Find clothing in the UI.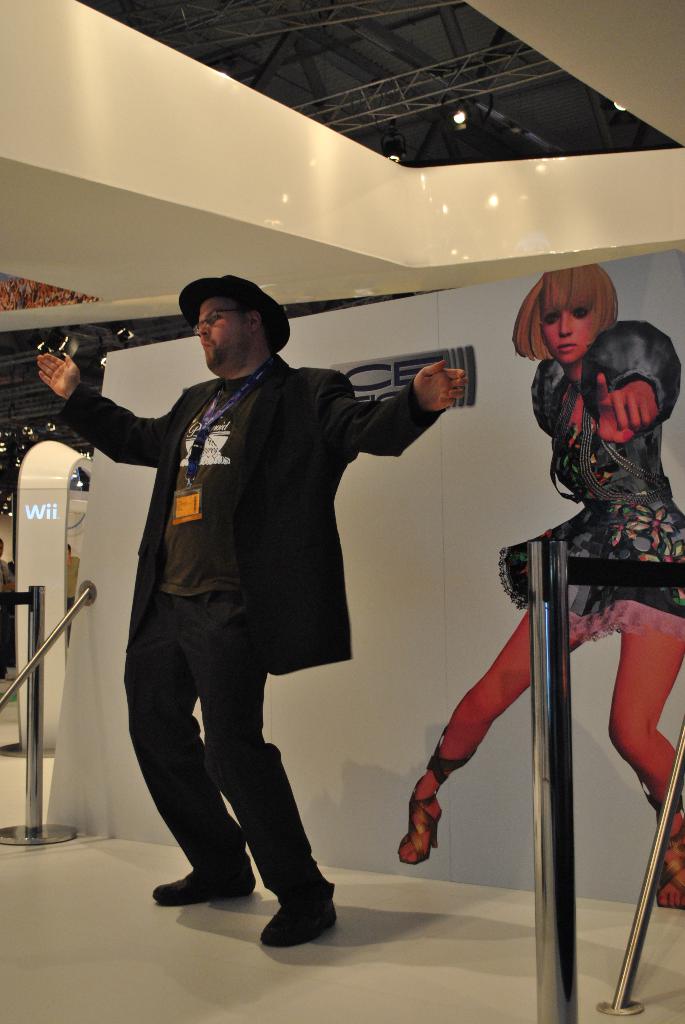
UI element at box(500, 318, 684, 646).
